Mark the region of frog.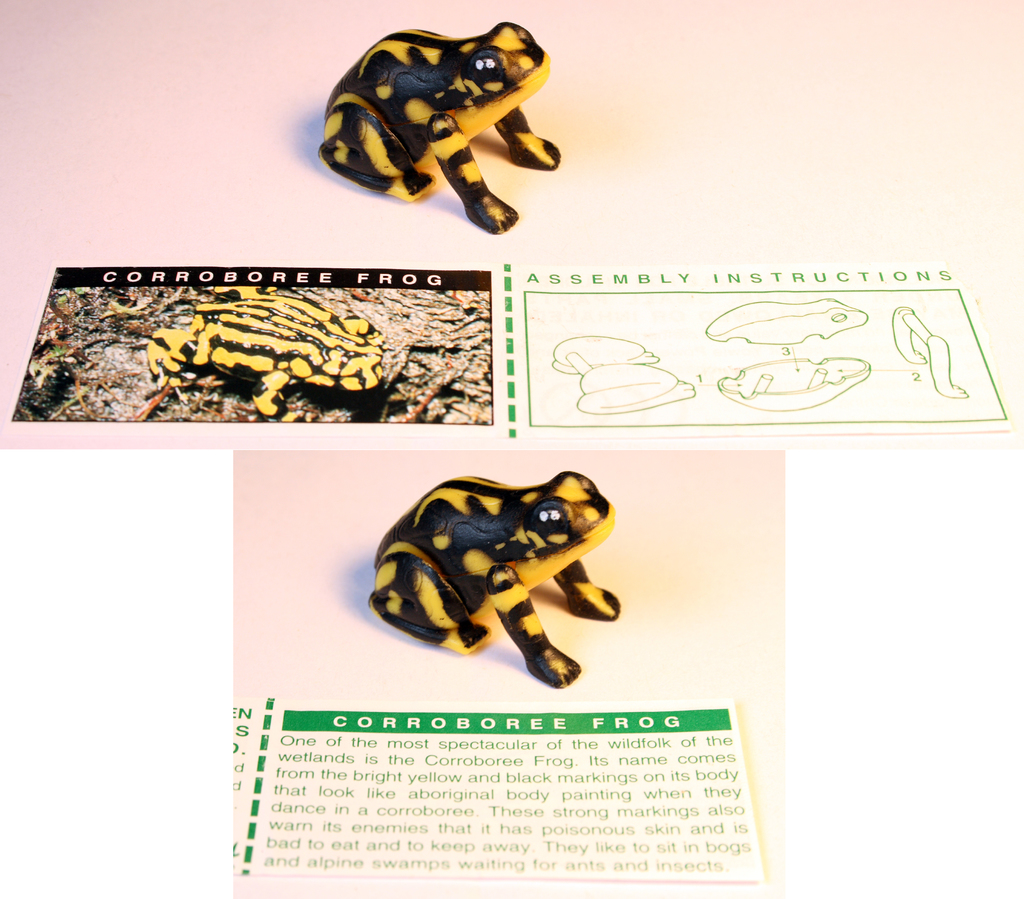
Region: {"left": 142, "top": 286, "right": 394, "bottom": 417}.
